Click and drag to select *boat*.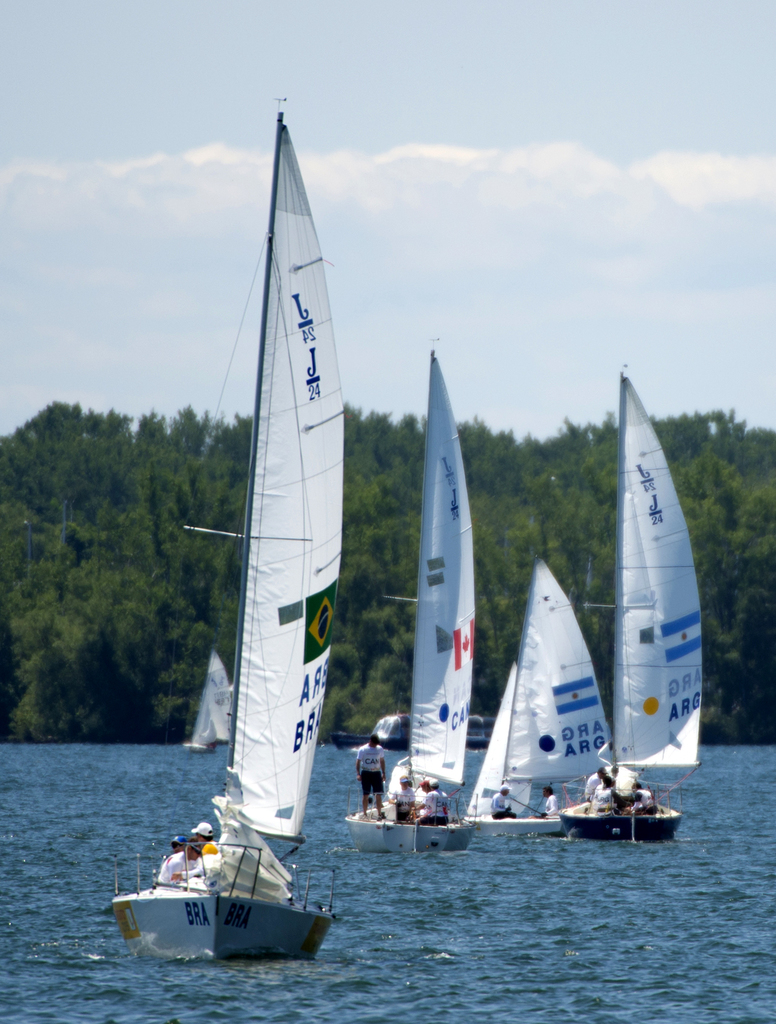
Selection: 129 73 408 979.
